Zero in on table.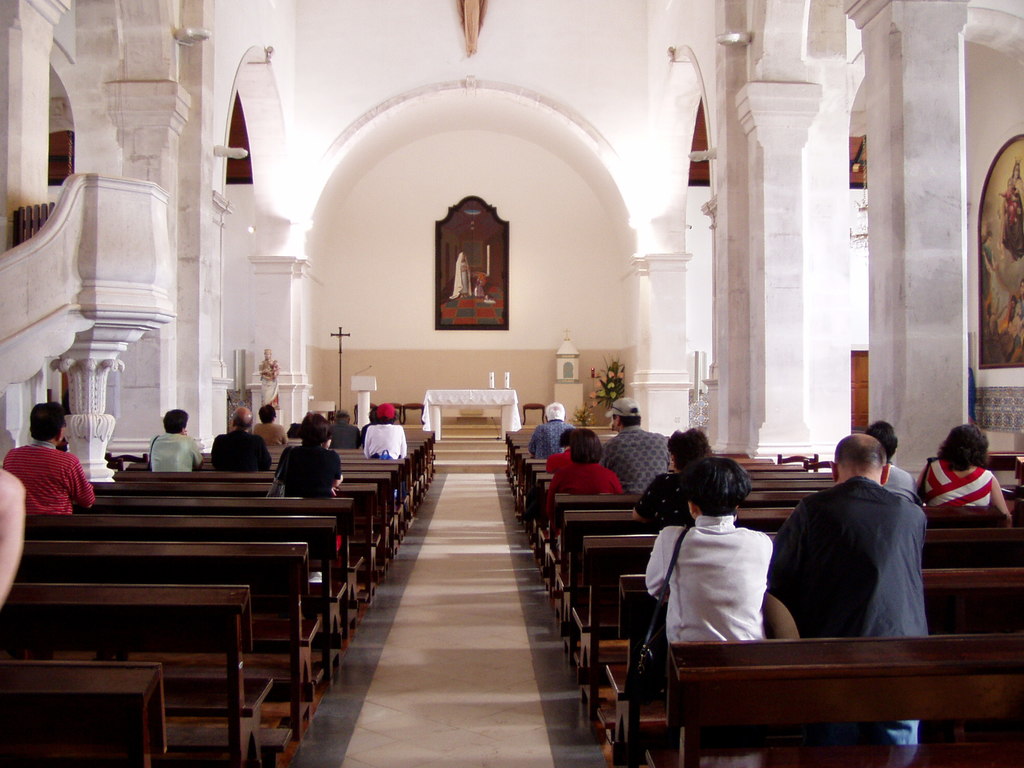
Zeroed in: crop(422, 388, 525, 444).
